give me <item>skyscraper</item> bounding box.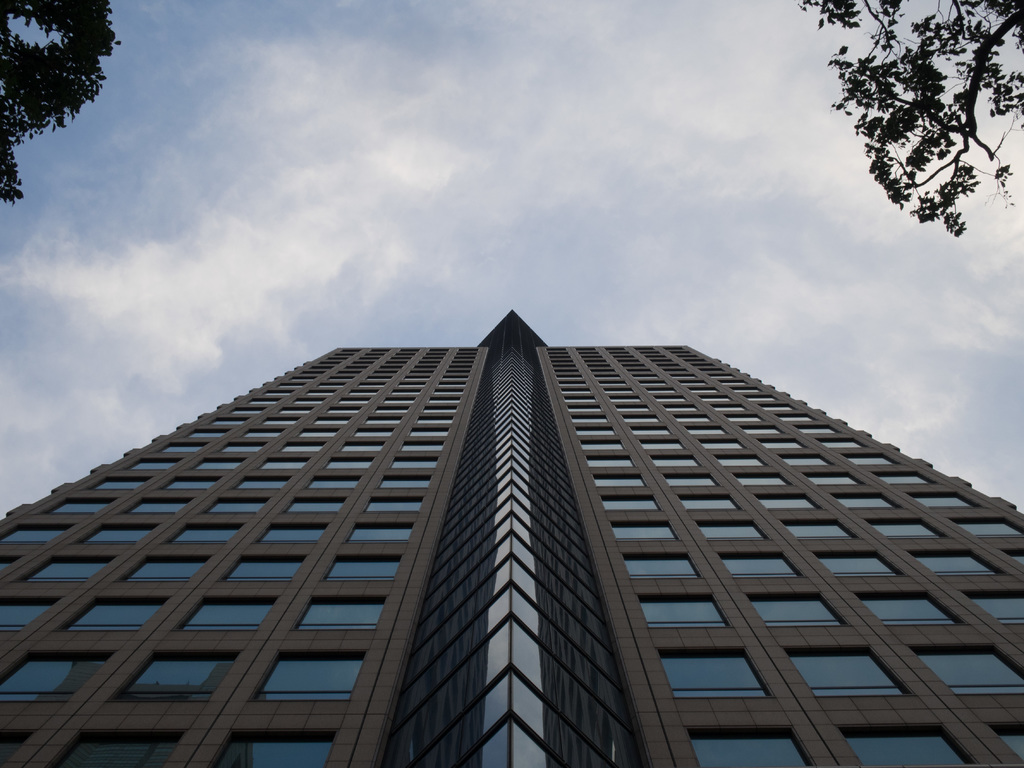
{"left": 34, "top": 305, "right": 996, "bottom": 767}.
